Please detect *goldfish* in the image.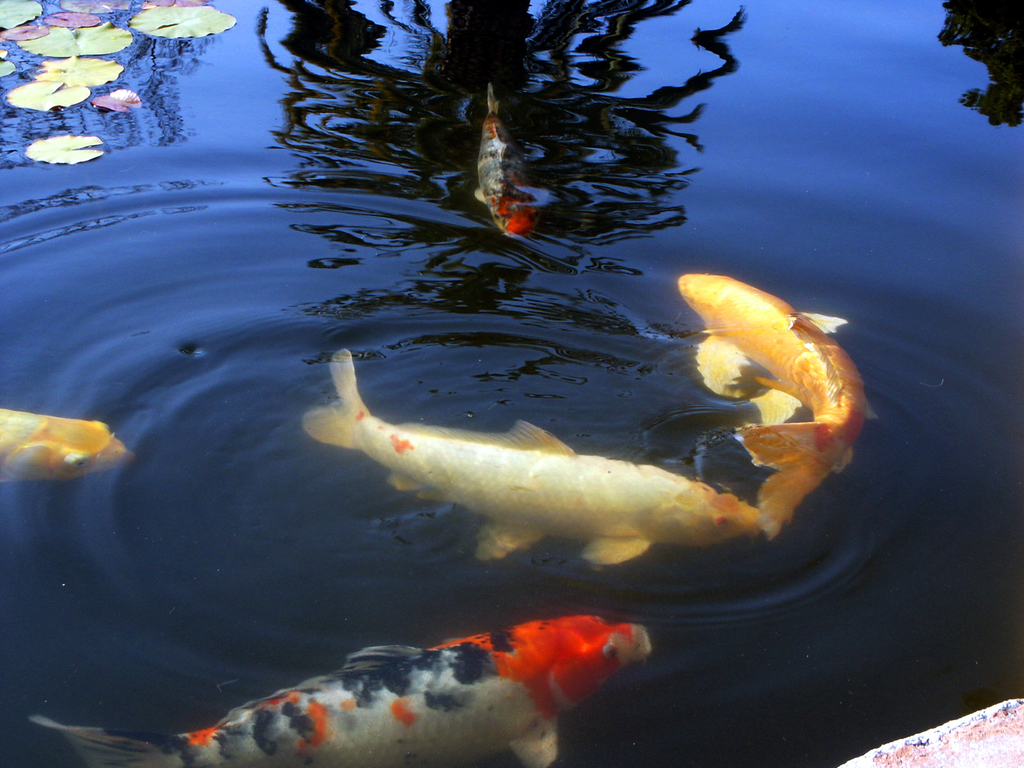
(297,342,767,560).
